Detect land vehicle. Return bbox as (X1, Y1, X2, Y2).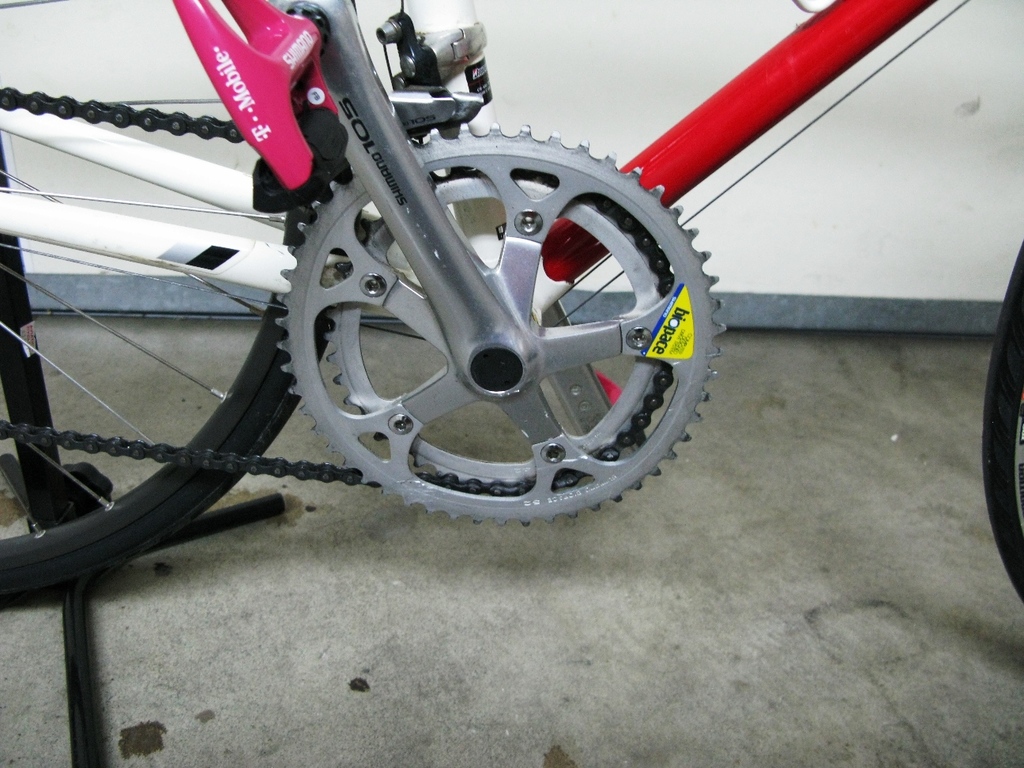
(0, 0, 1023, 599).
